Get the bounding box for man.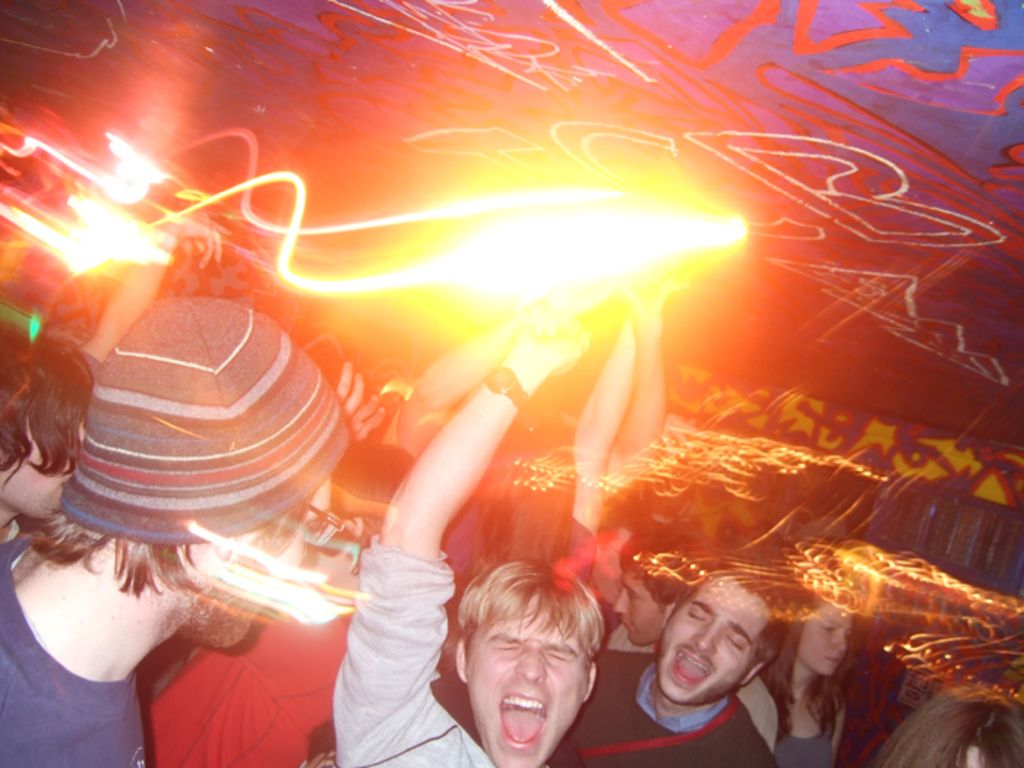
331 313 609 767.
